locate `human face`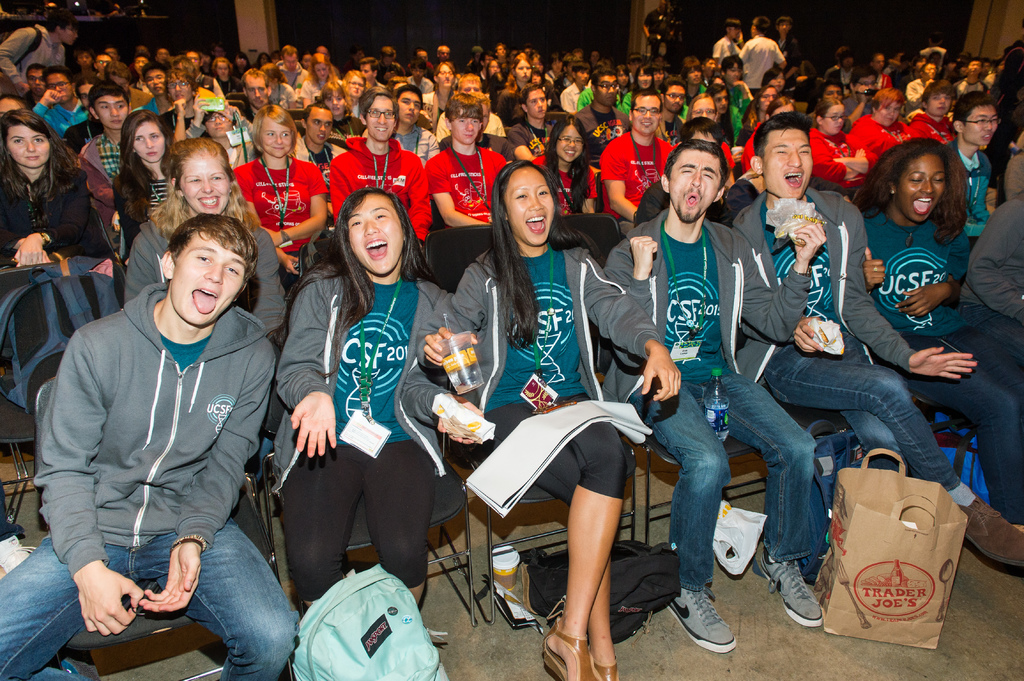
{"x1": 307, "y1": 106, "x2": 334, "y2": 142}
